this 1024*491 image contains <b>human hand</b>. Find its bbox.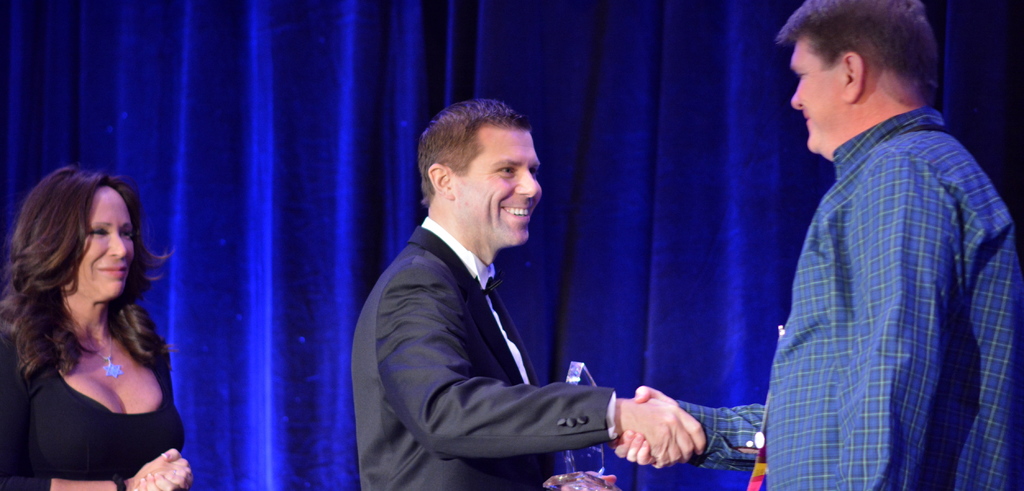
select_region(124, 453, 195, 490).
